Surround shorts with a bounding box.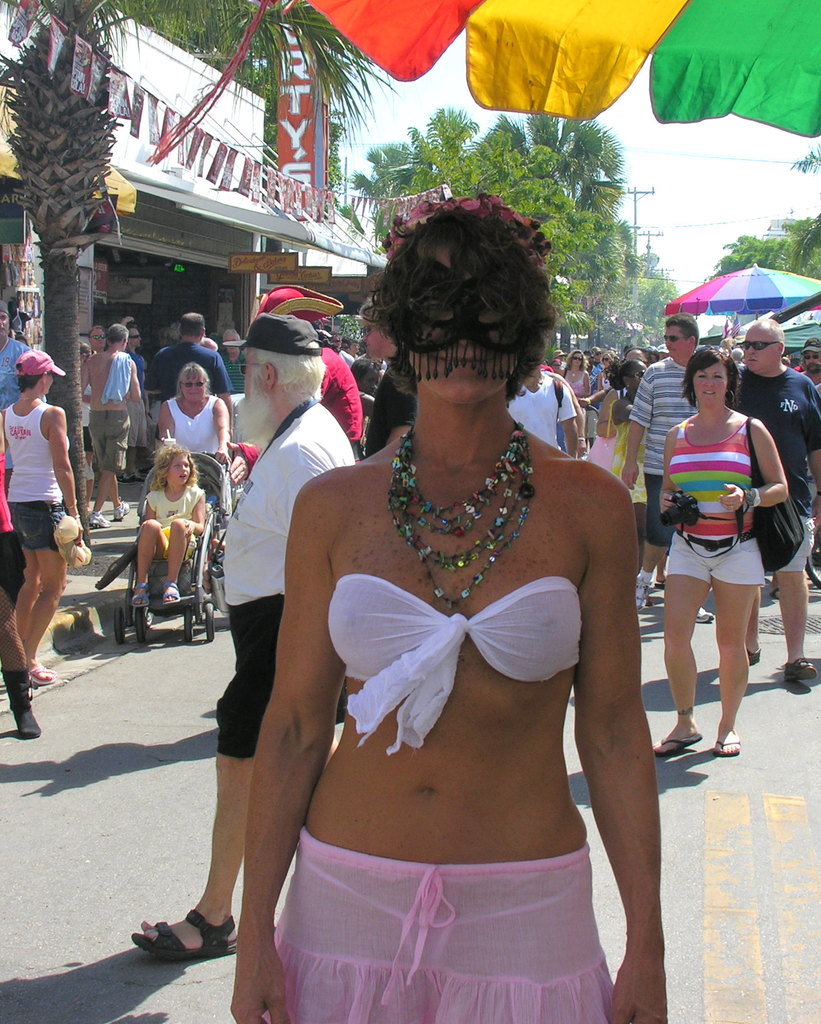
210,593,286,762.
